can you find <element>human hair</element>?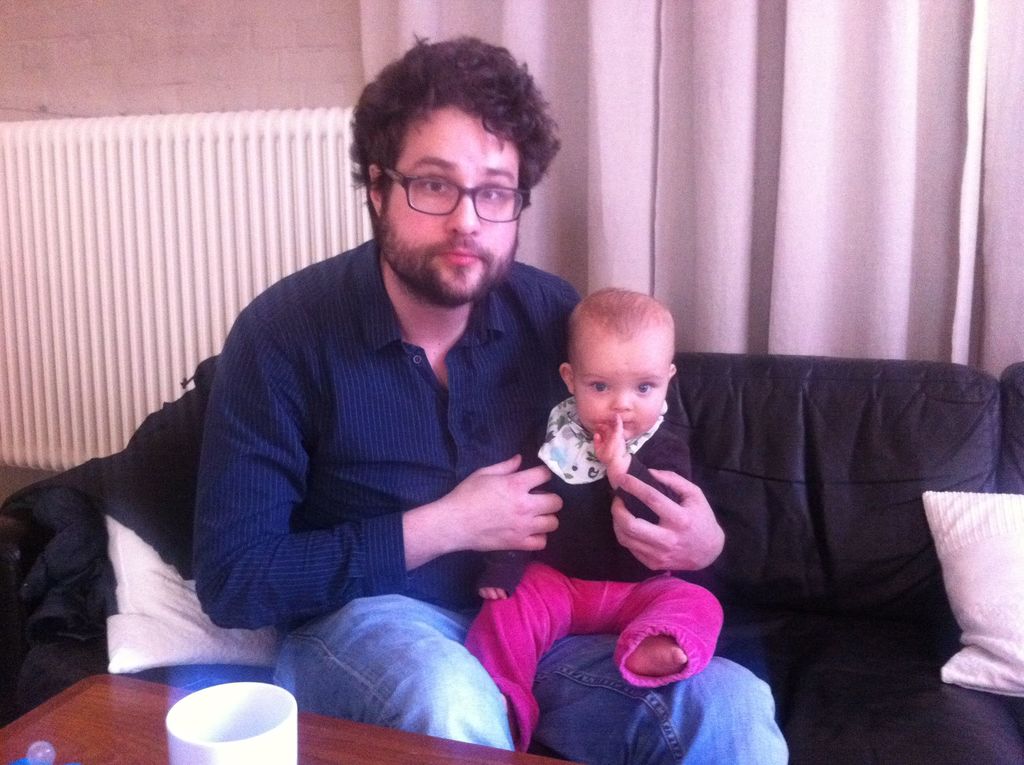
Yes, bounding box: region(566, 283, 676, 373).
